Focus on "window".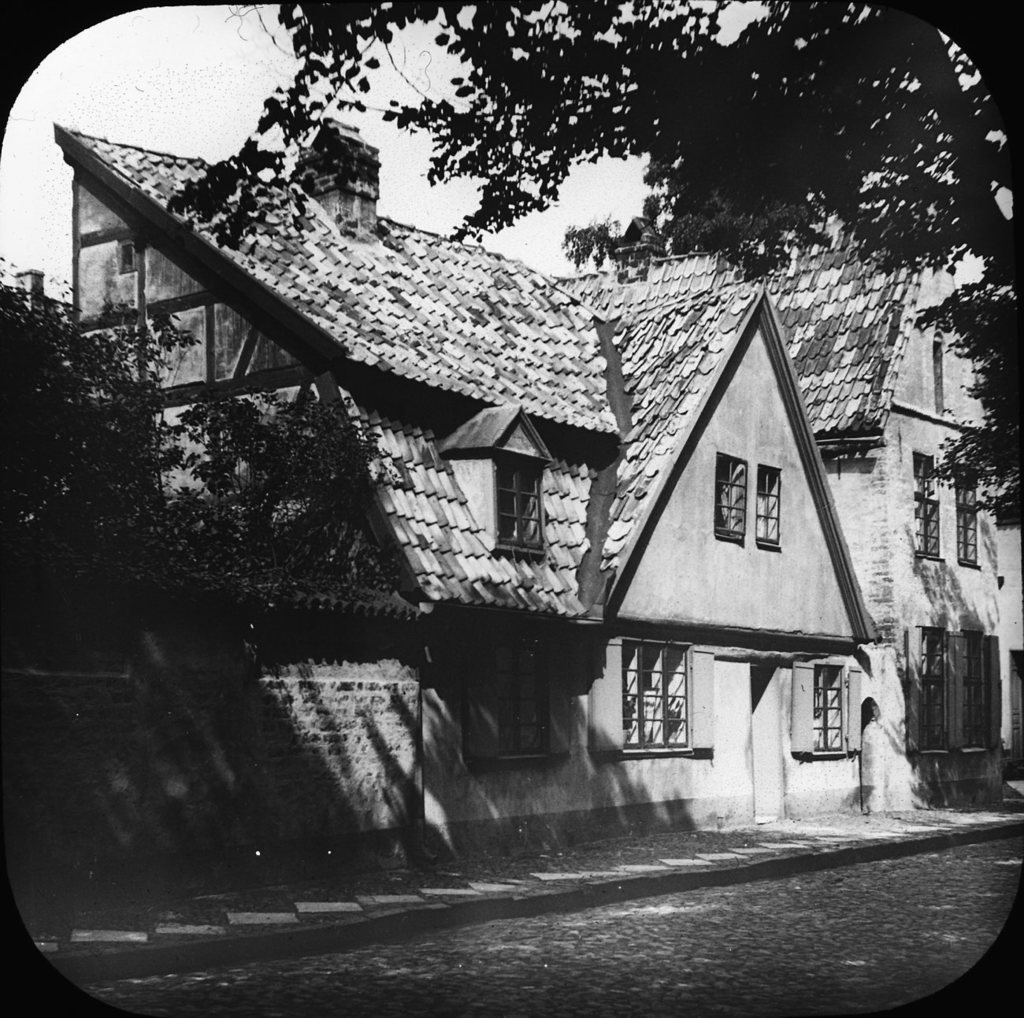
Focused at crop(930, 332, 949, 416).
